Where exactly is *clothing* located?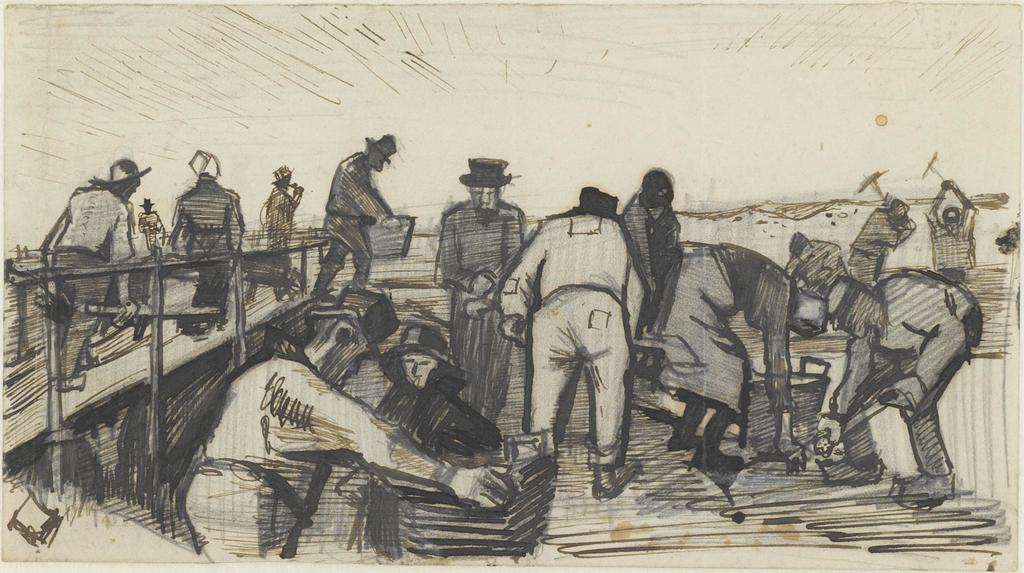
Its bounding box is {"x1": 264, "y1": 183, "x2": 300, "y2": 278}.
